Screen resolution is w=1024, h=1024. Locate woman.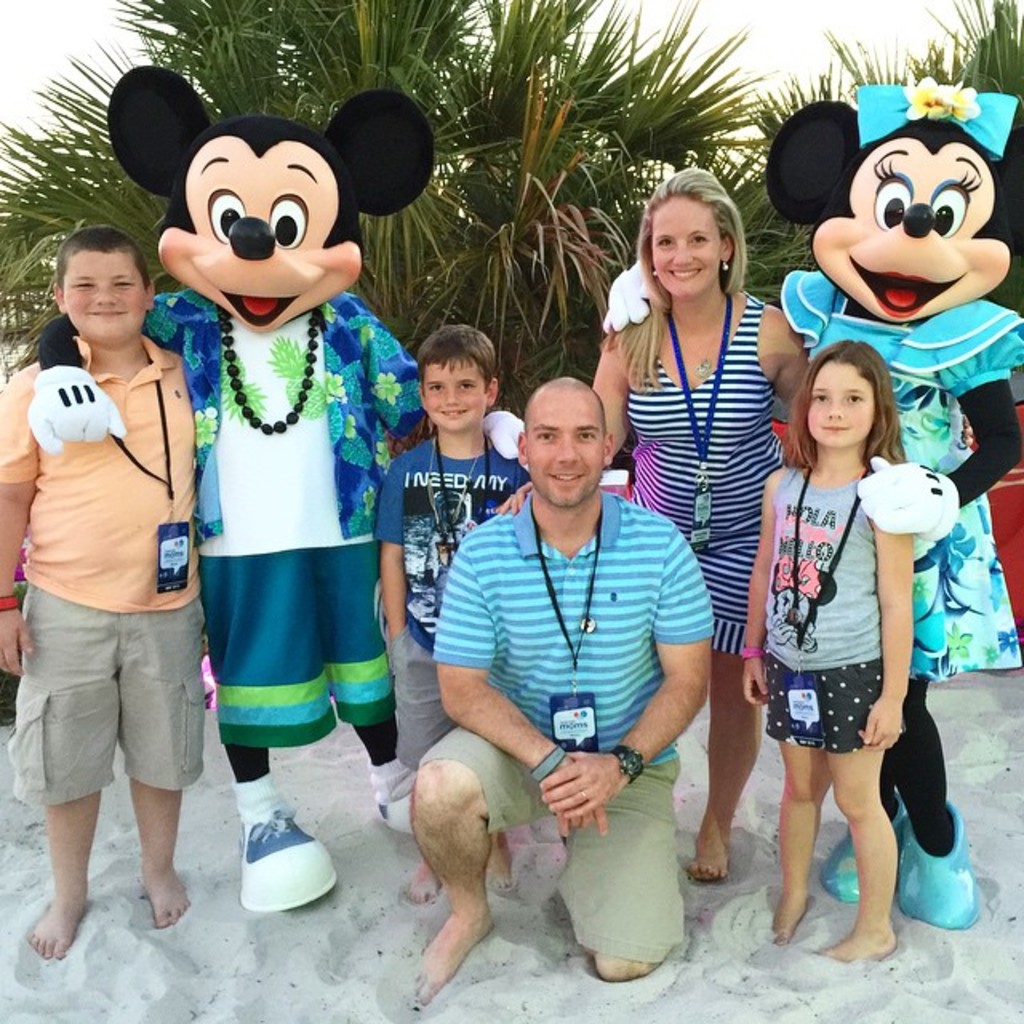
x1=614, y1=150, x2=810, y2=726.
